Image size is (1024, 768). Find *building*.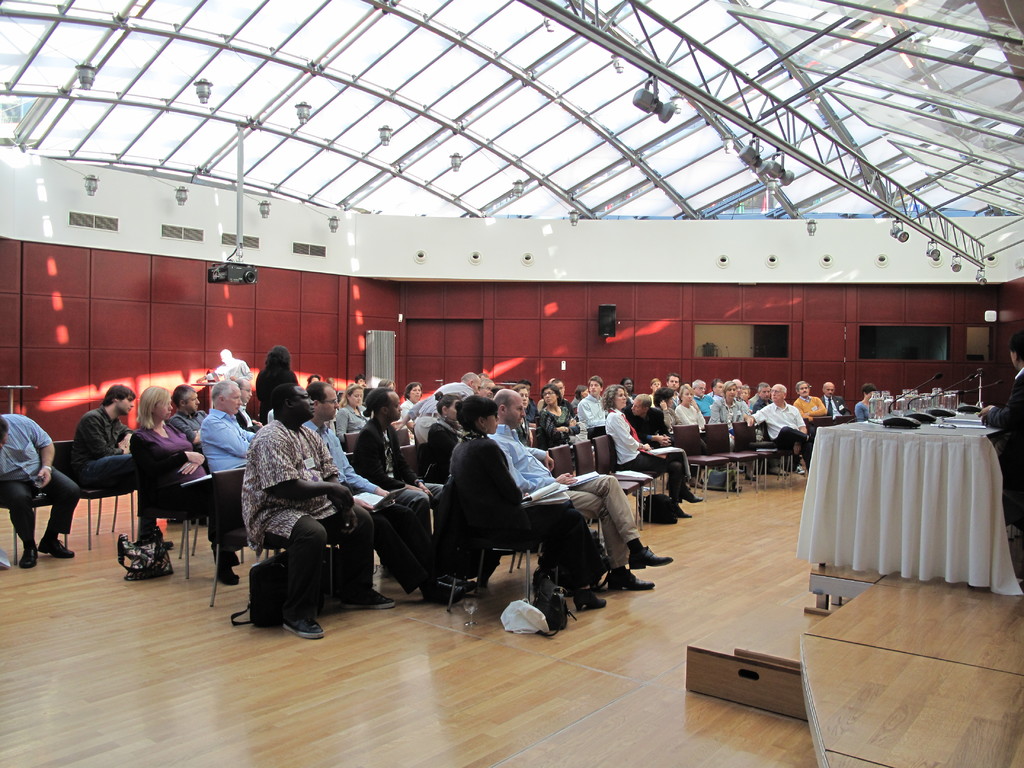
0 0 1023 767.
